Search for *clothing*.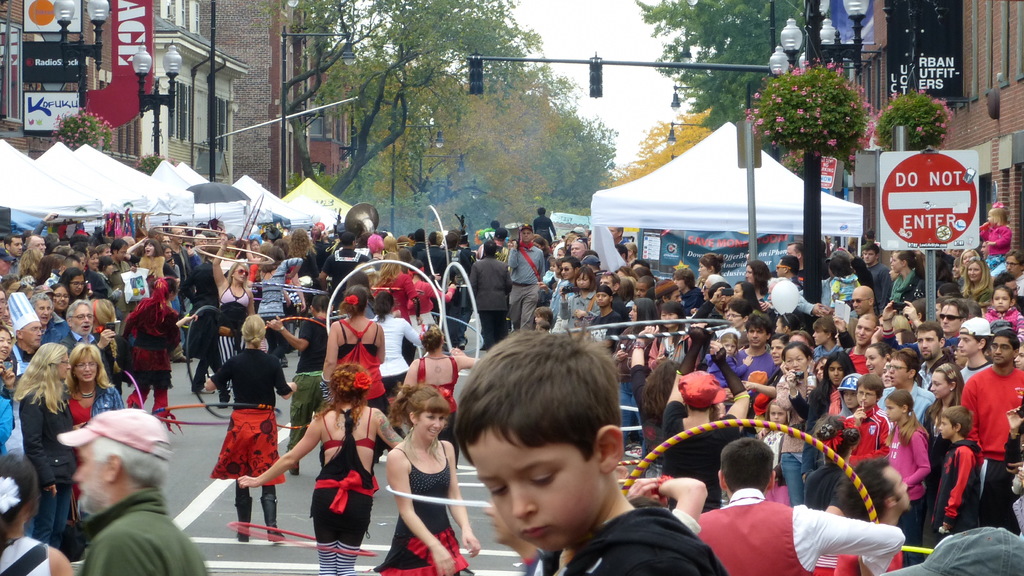
Found at (502,245,543,322).
